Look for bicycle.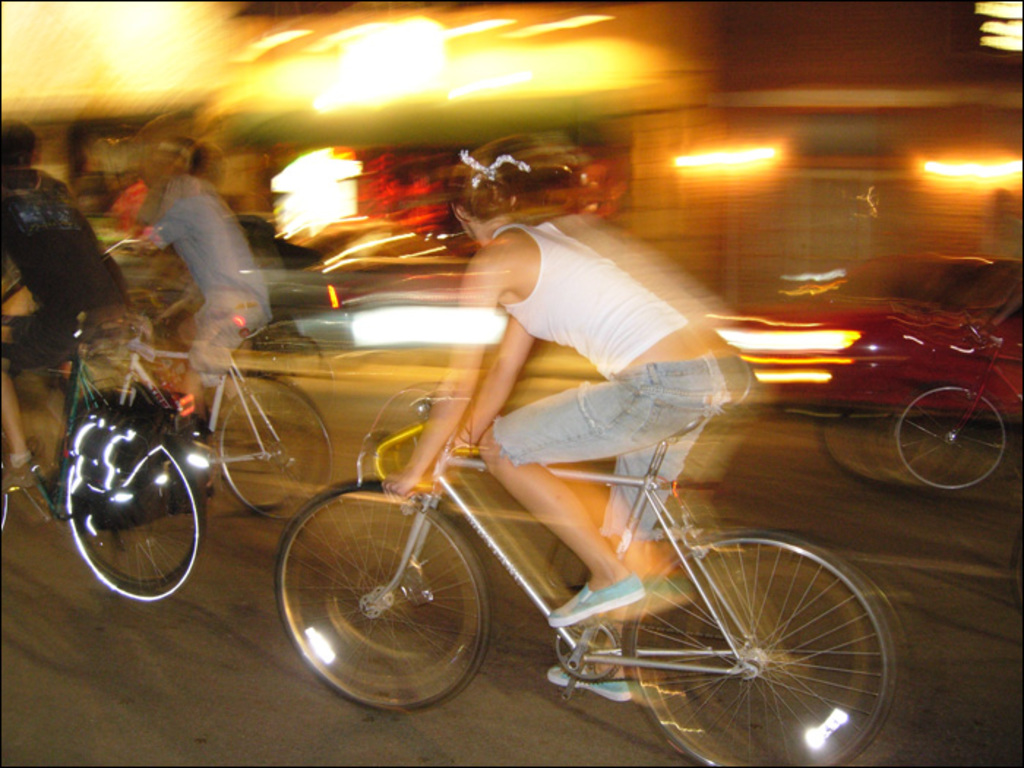
Found: 72/323/344/521.
